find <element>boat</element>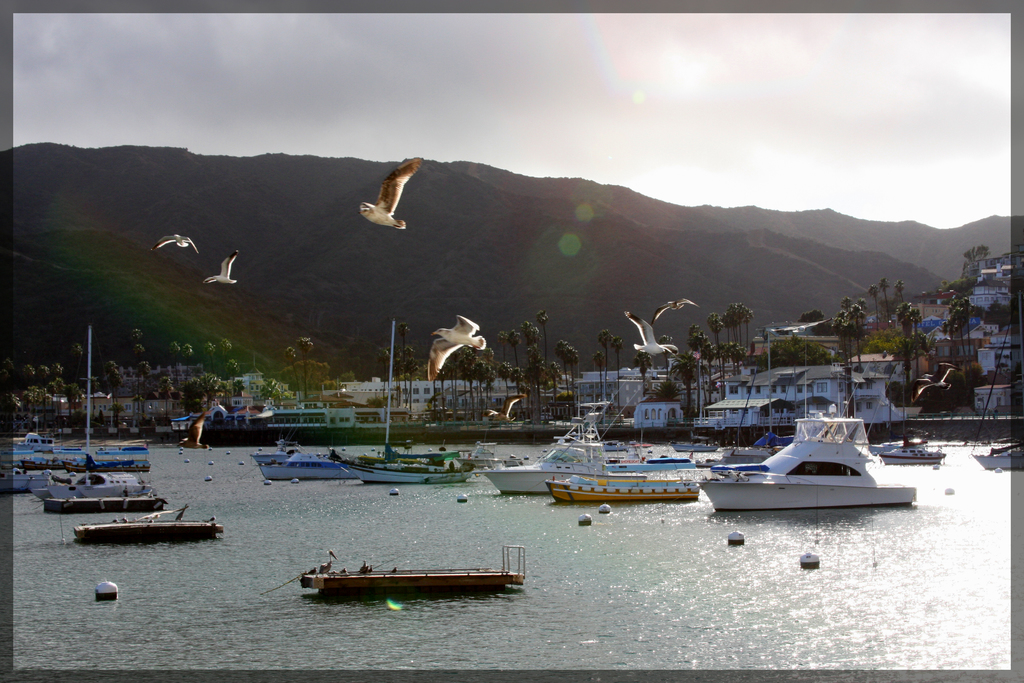
299 545 525 598
